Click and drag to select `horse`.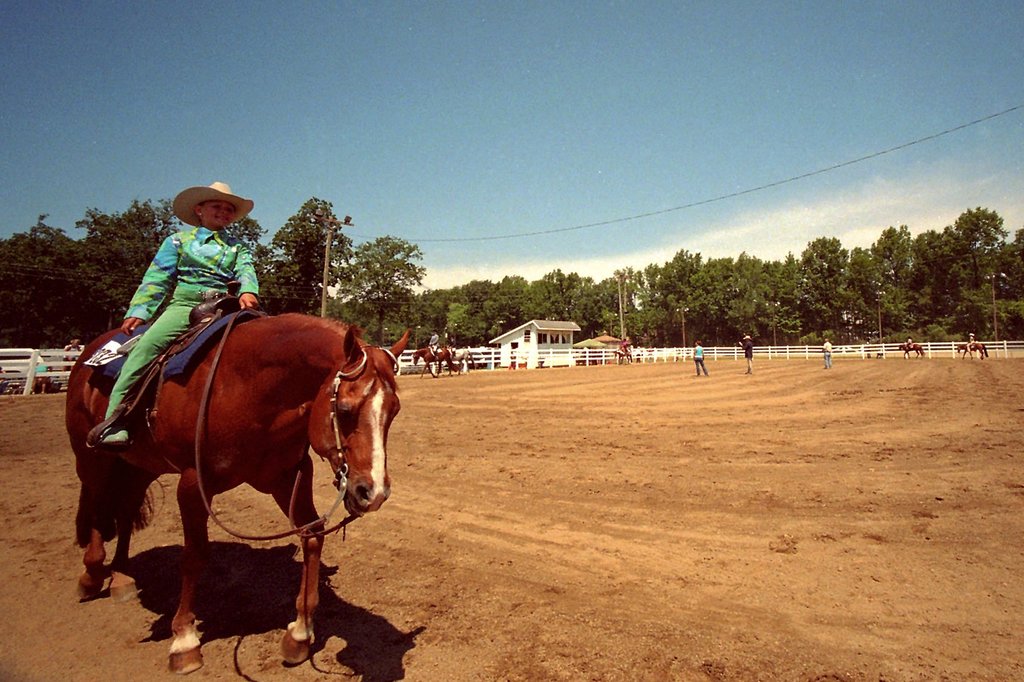
Selection: 68:313:415:674.
